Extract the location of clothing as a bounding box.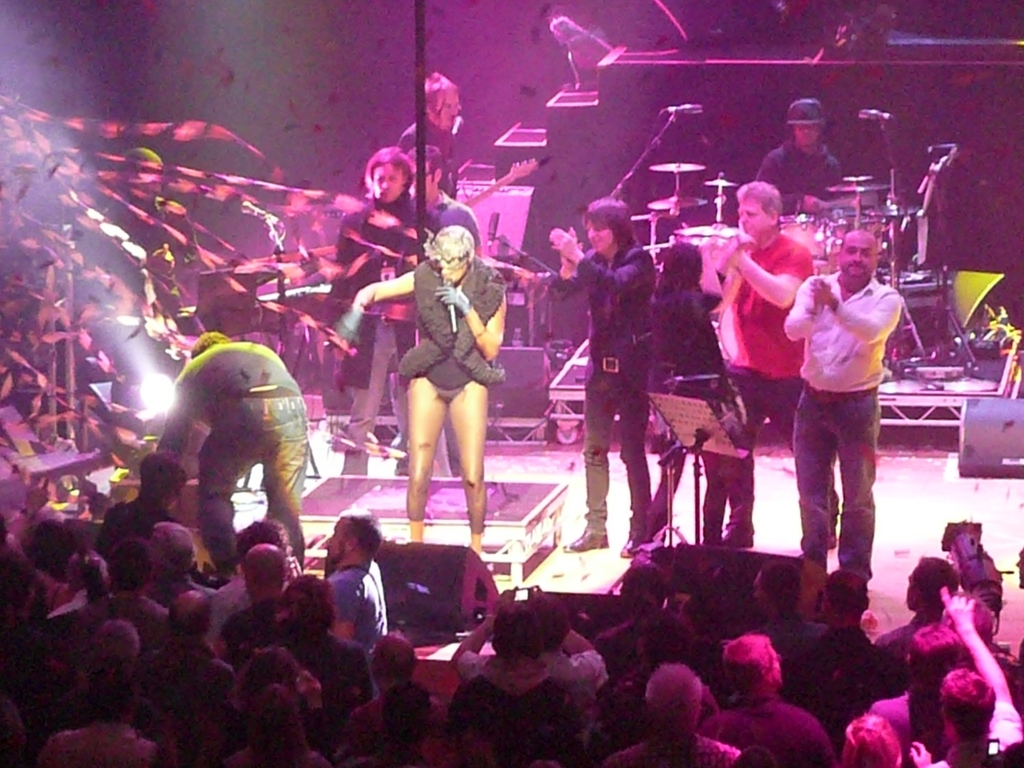
x1=418 y1=182 x2=491 y2=477.
